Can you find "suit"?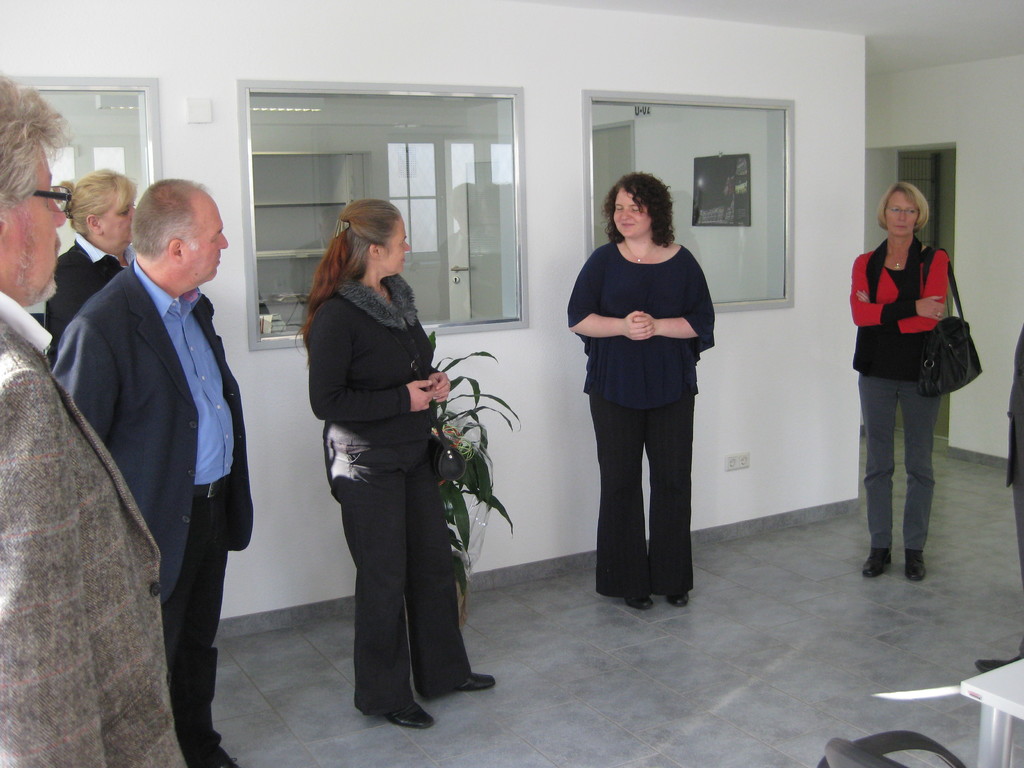
Yes, bounding box: x1=40 y1=246 x2=125 y2=360.
